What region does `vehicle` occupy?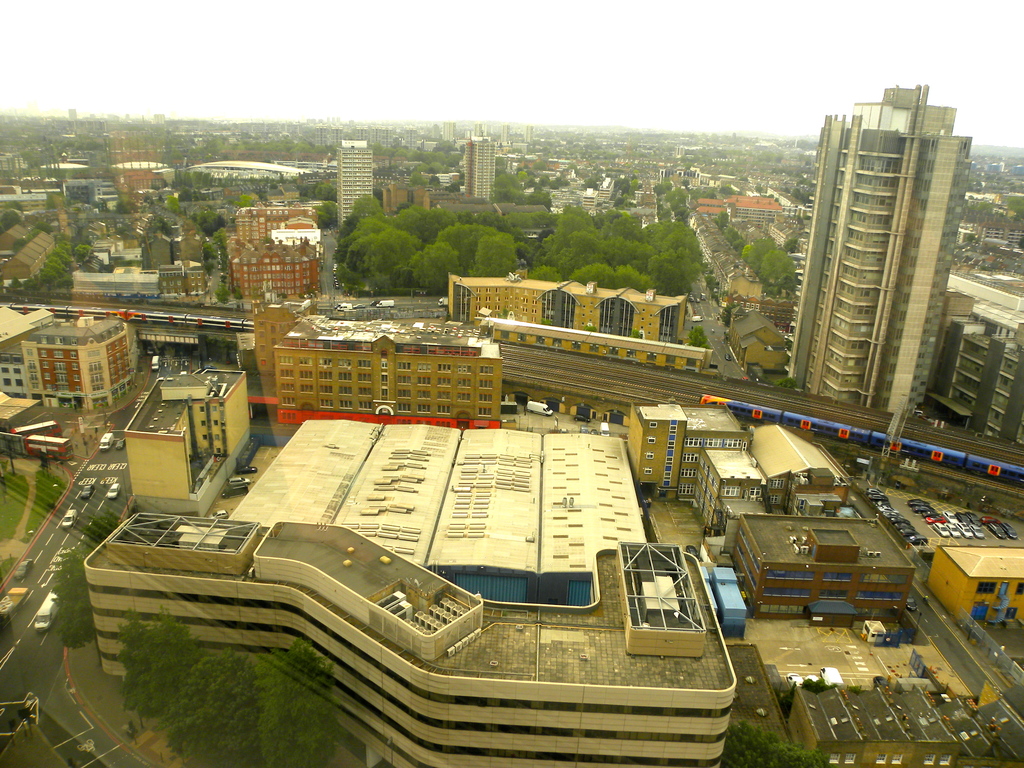
crop(368, 294, 385, 305).
